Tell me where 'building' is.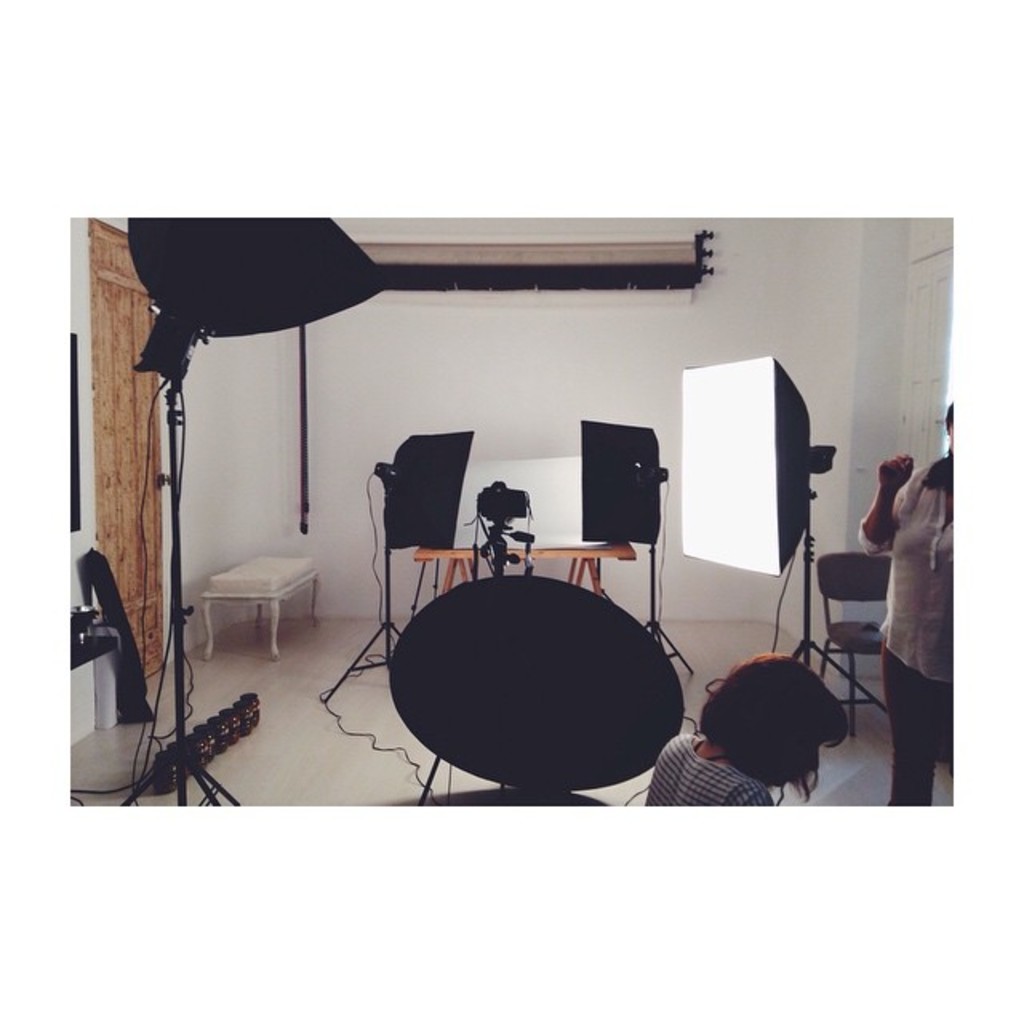
'building' is at (62, 213, 957, 806).
